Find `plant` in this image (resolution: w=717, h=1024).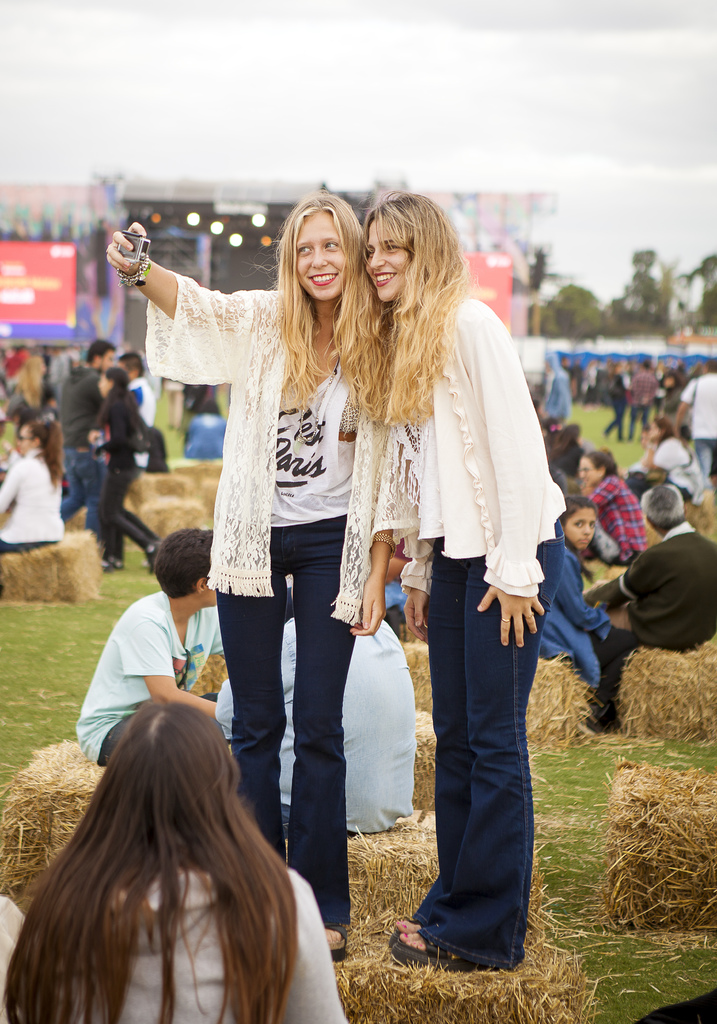
{"x1": 0, "y1": 543, "x2": 716, "y2": 1023}.
